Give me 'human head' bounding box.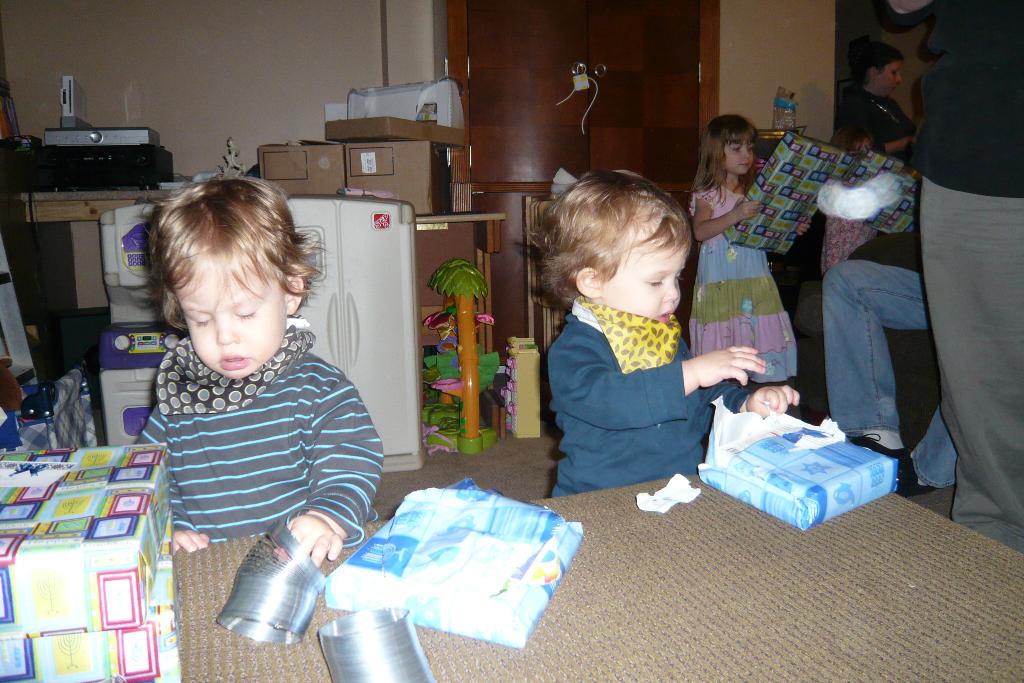
x1=141 y1=176 x2=310 y2=382.
